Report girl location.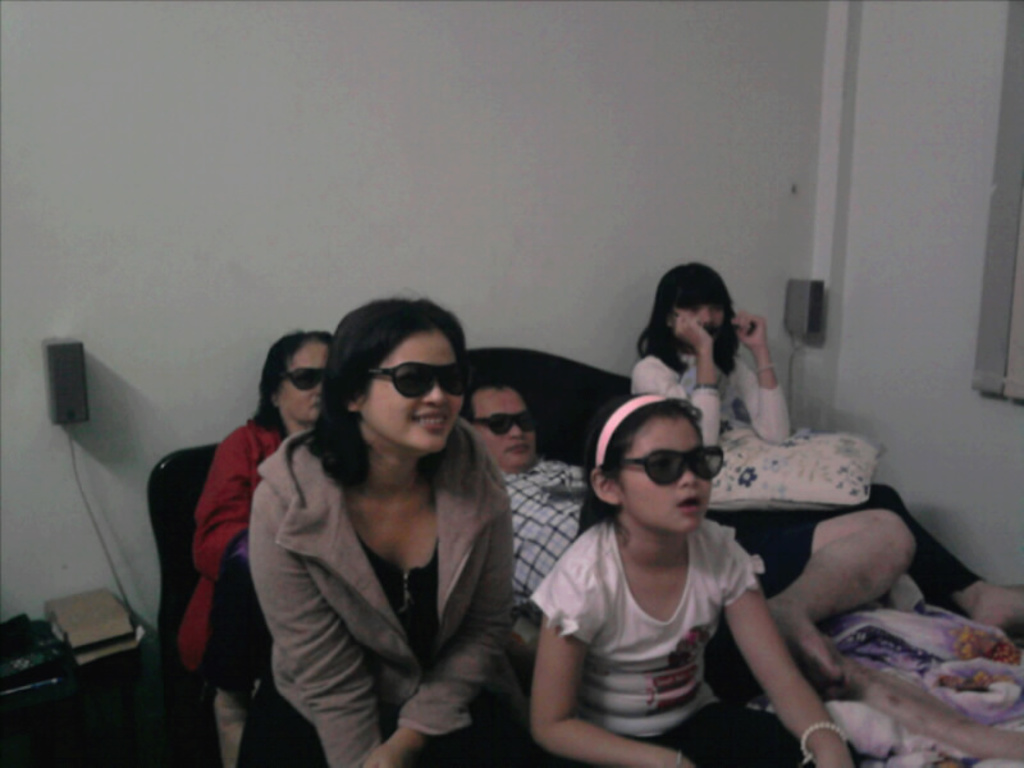
Report: 530/397/856/767.
